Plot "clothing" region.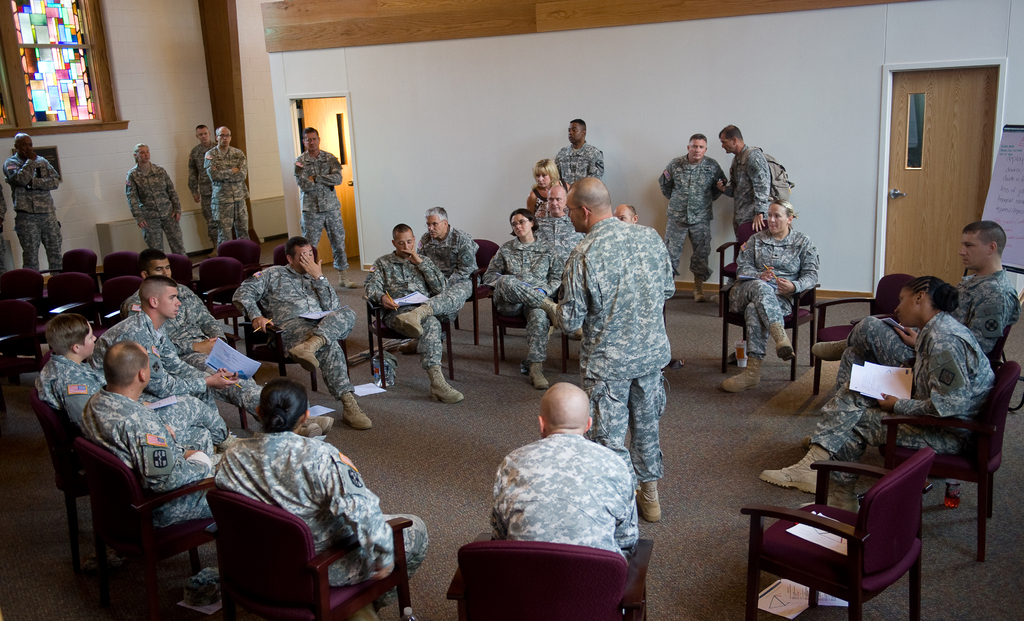
Plotted at 540,207,575,253.
